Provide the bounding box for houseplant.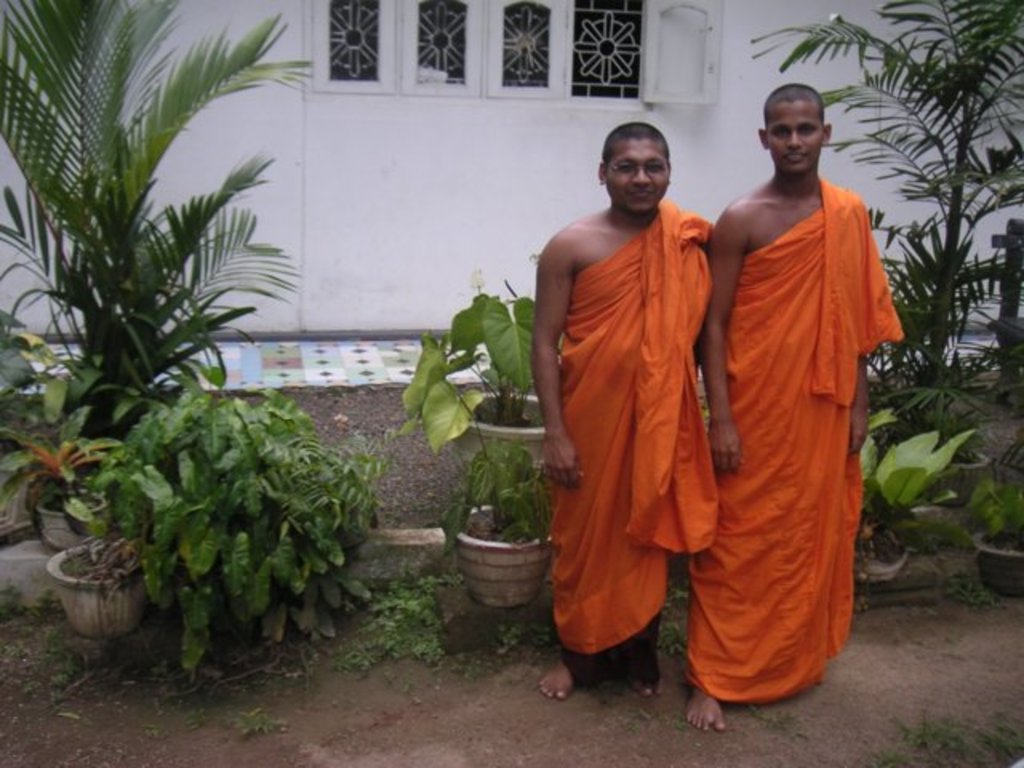
0/326/43/557.
